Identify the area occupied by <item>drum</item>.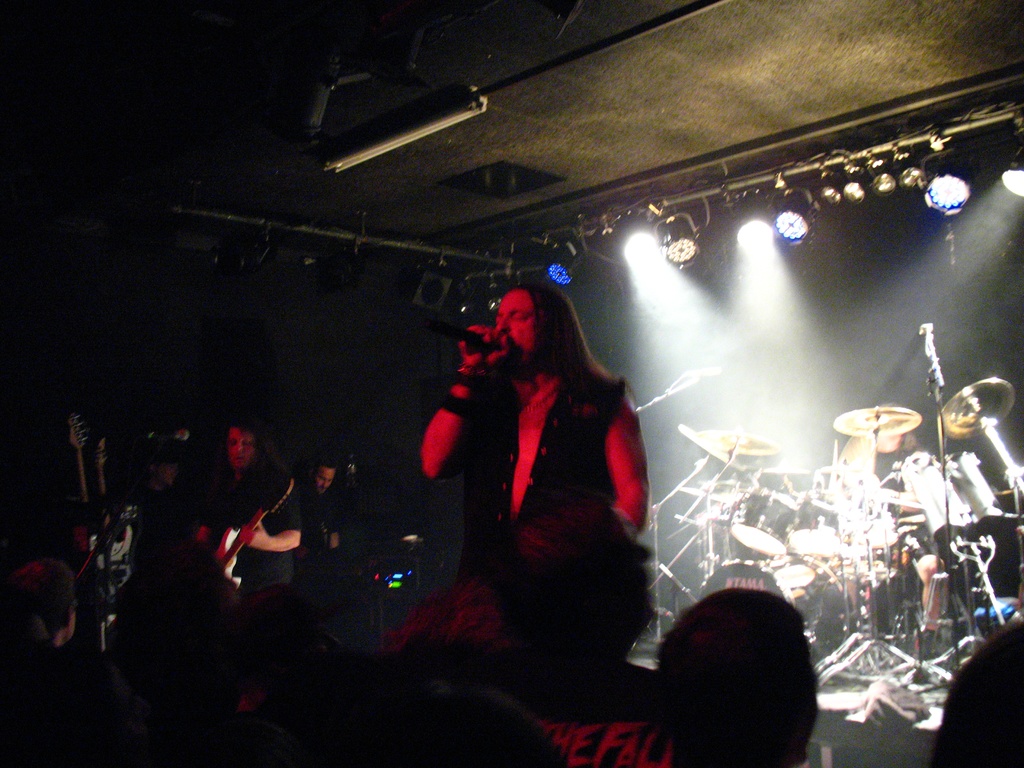
Area: BBox(728, 486, 806, 560).
